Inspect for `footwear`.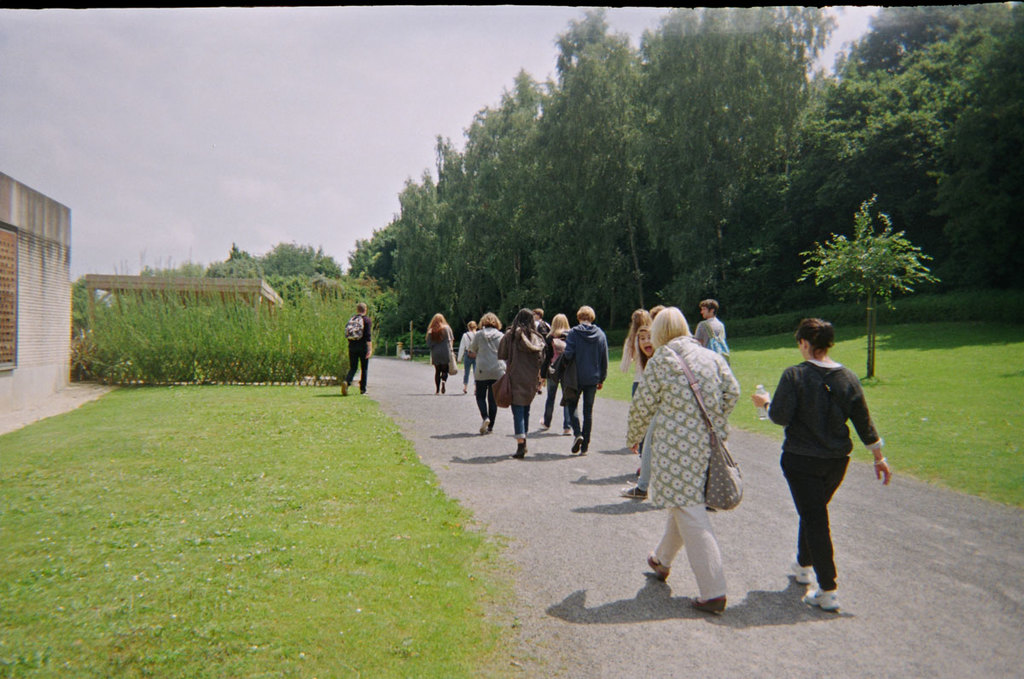
Inspection: box(786, 554, 808, 585).
